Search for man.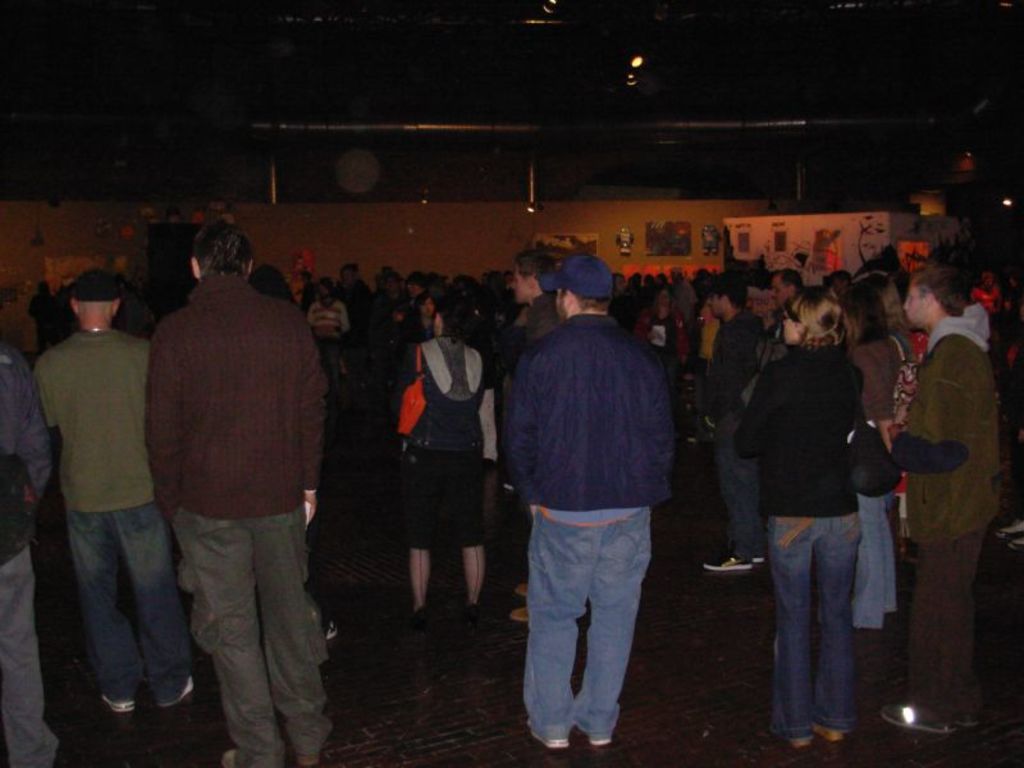
Found at (left=769, top=266, right=805, bottom=340).
